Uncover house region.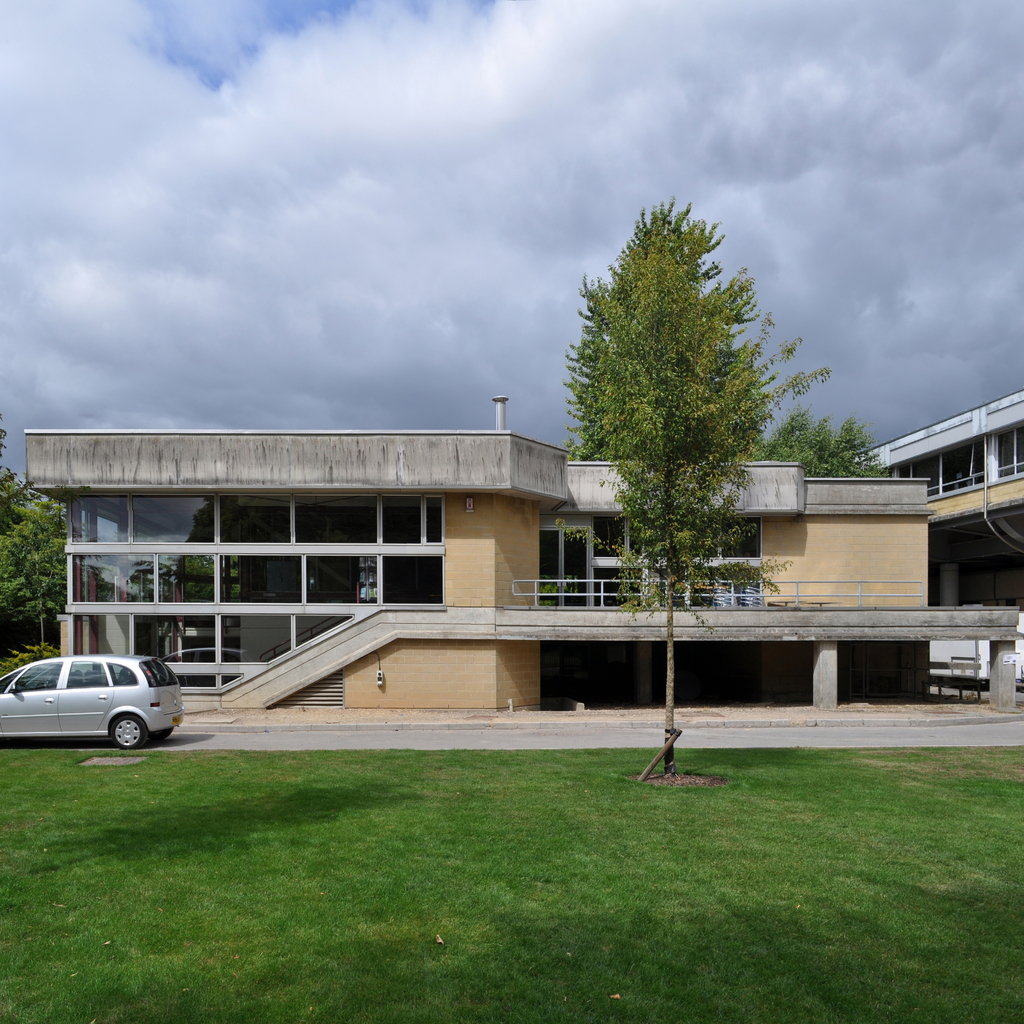
Uncovered: 19, 394, 1023, 709.
